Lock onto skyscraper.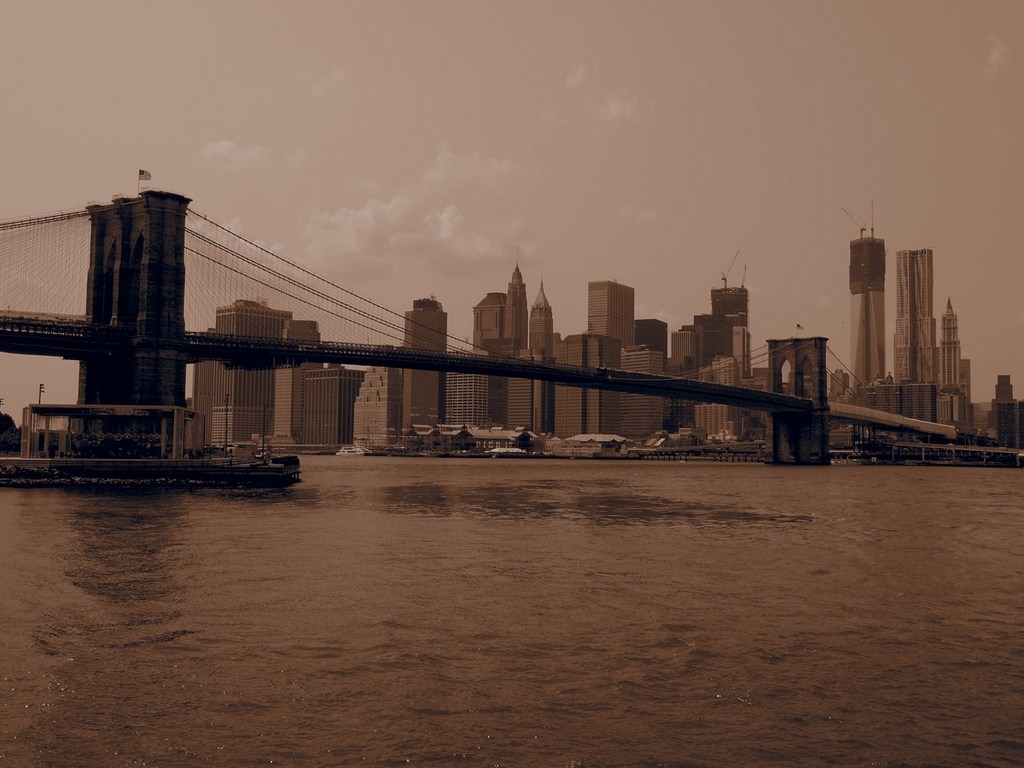
Locked: (left=591, top=275, right=636, bottom=340).
